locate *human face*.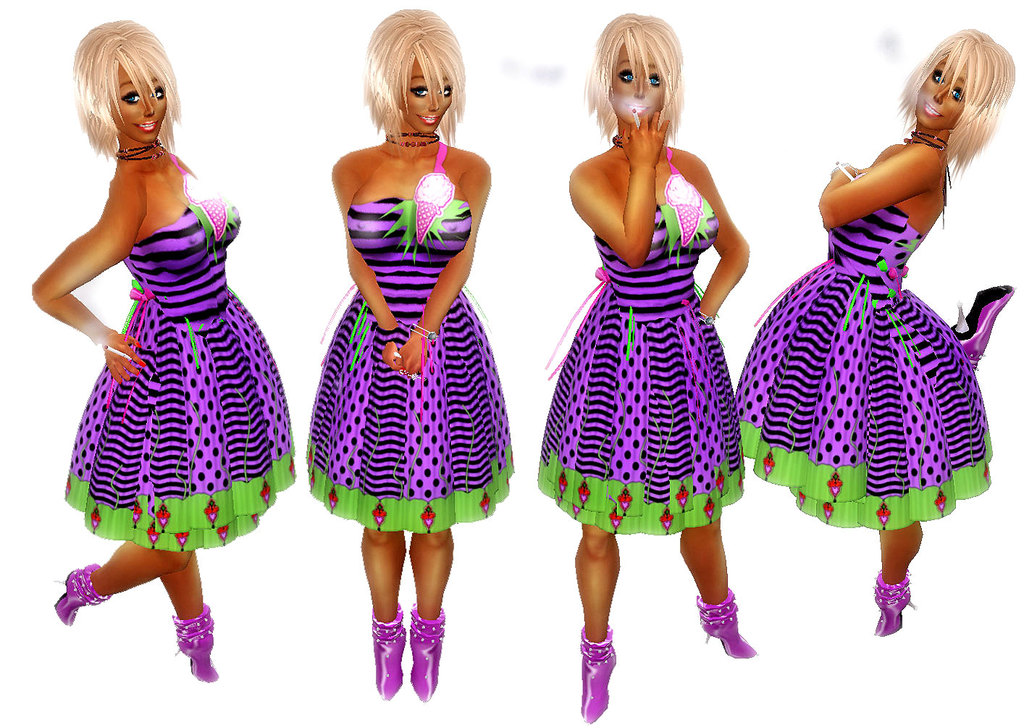
Bounding box: [400, 54, 452, 133].
